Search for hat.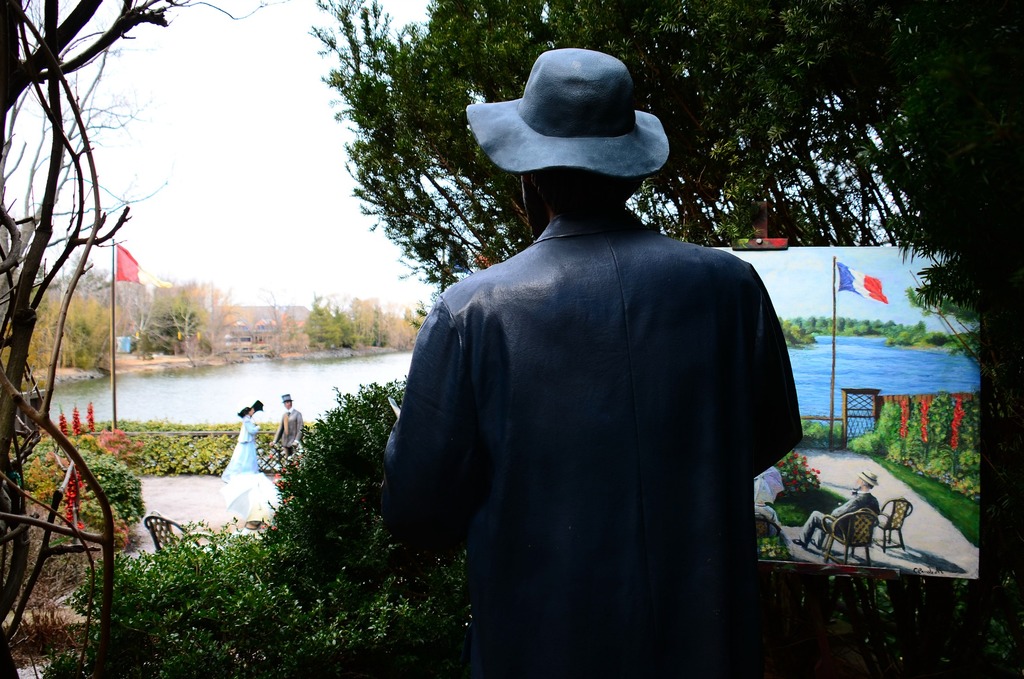
Found at <region>468, 45, 671, 182</region>.
